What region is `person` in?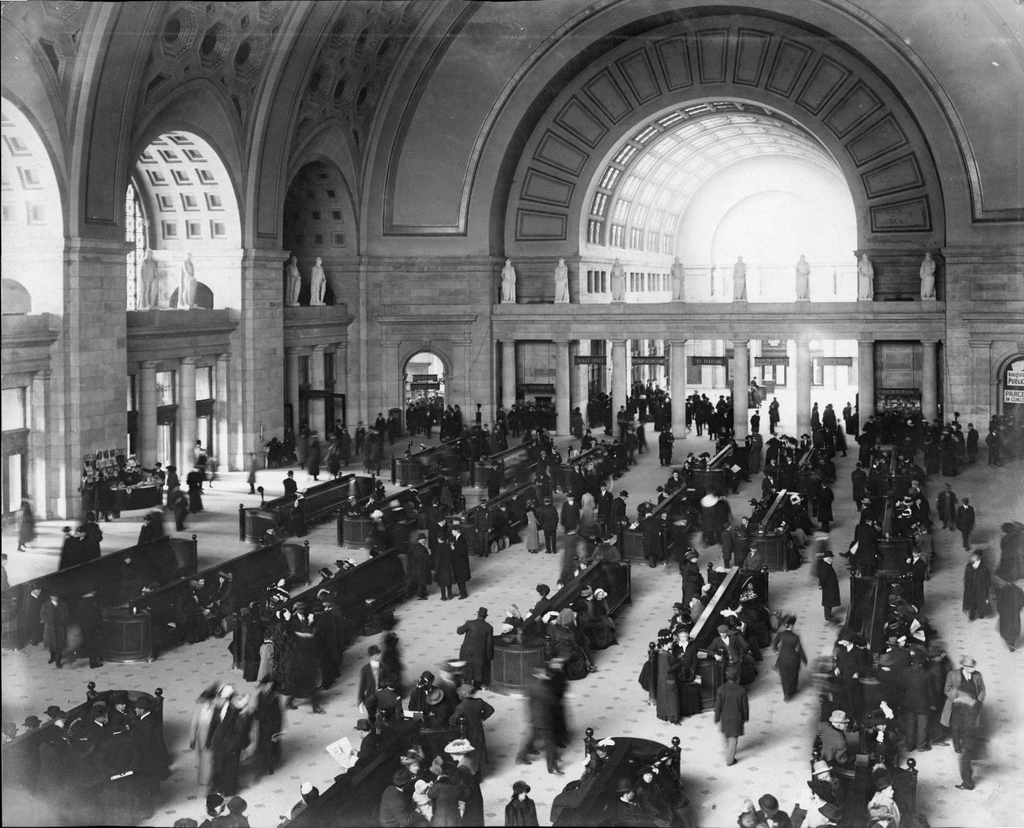
<region>562, 734, 613, 787</region>.
